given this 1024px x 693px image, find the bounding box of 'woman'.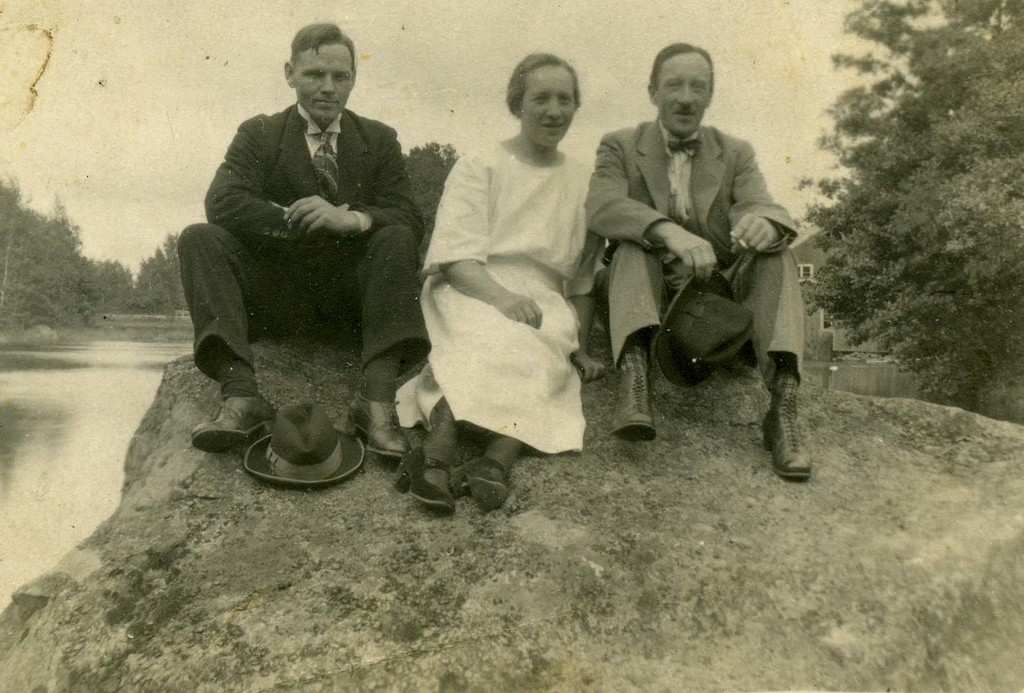
{"x1": 403, "y1": 59, "x2": 627, "y2": 495}.
